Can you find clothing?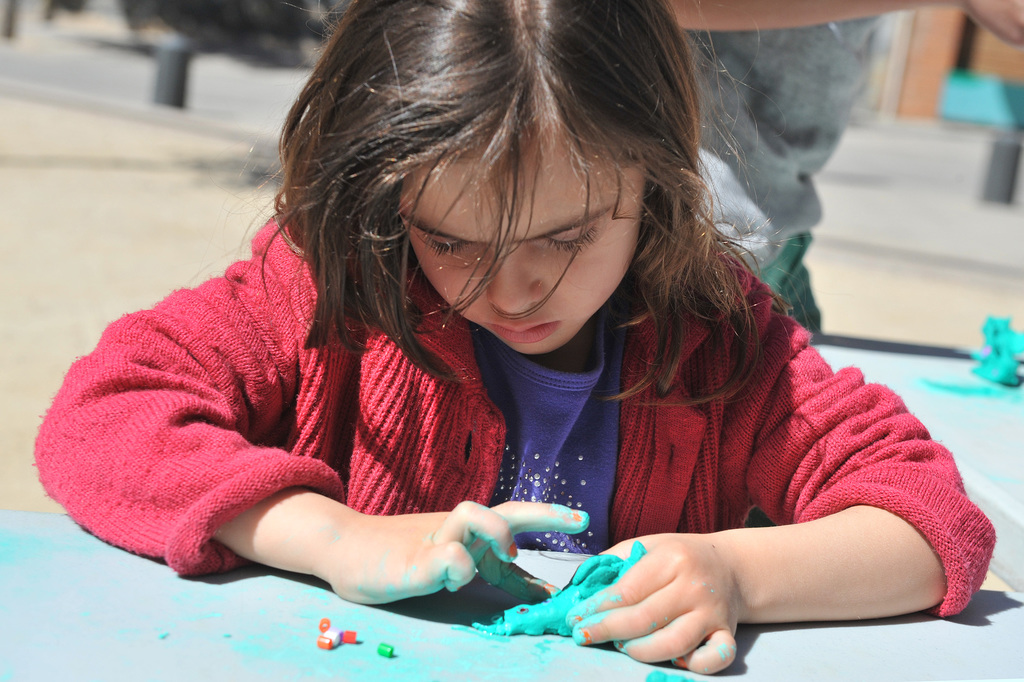
Yes, bounding box: rect(75, 135, 925, 635).
